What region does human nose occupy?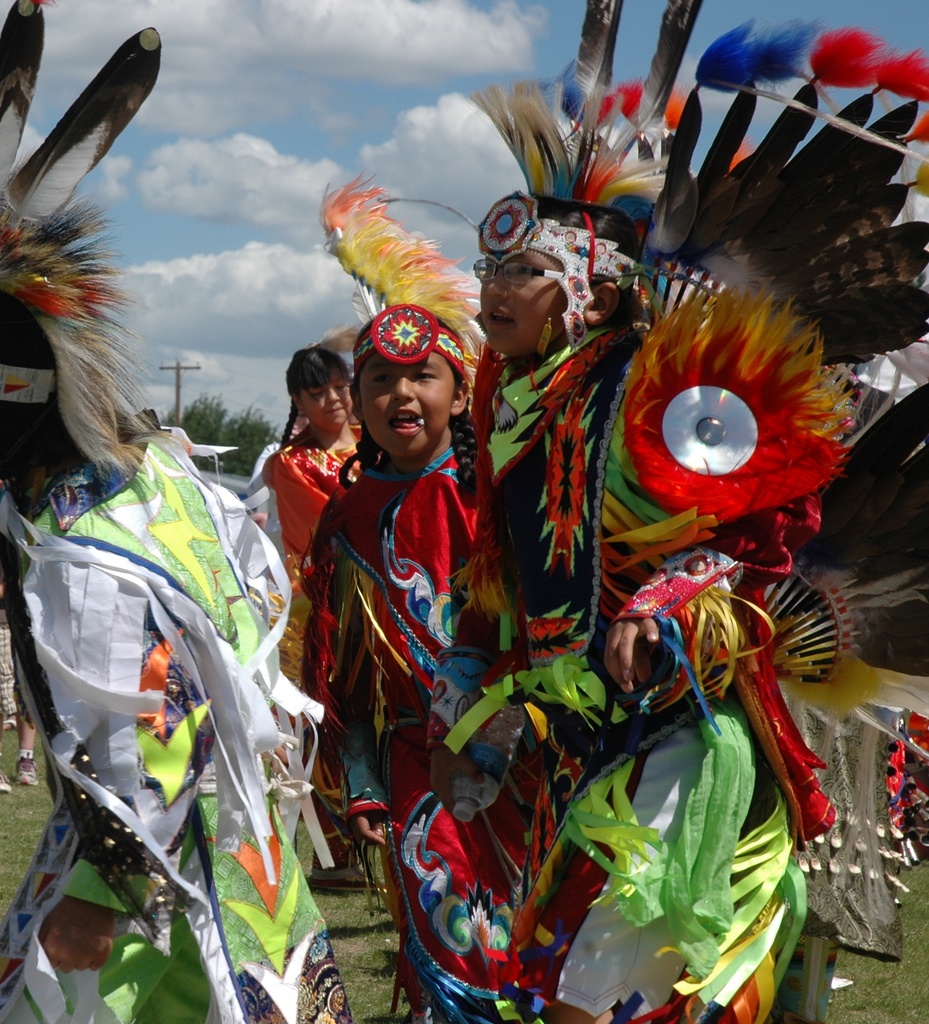
{"left": 483, "top": 266, "right": 511, "bottom": 299}.
